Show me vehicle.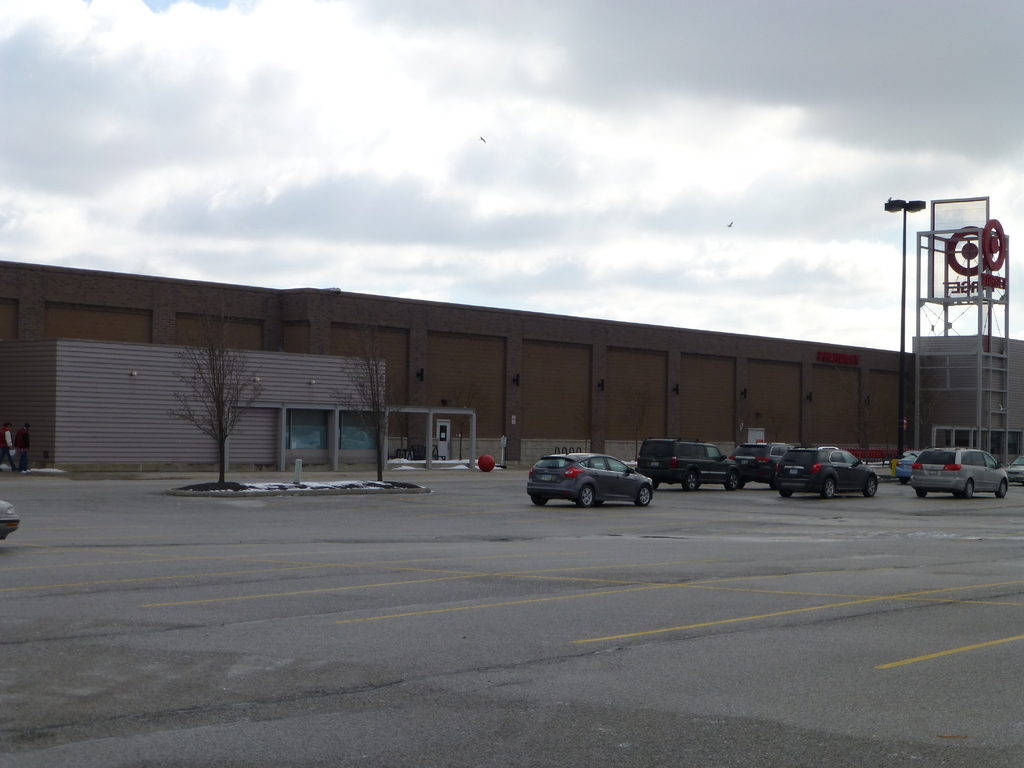
vehicle is here: [left=774, top=444, right=880, bottom=500].
